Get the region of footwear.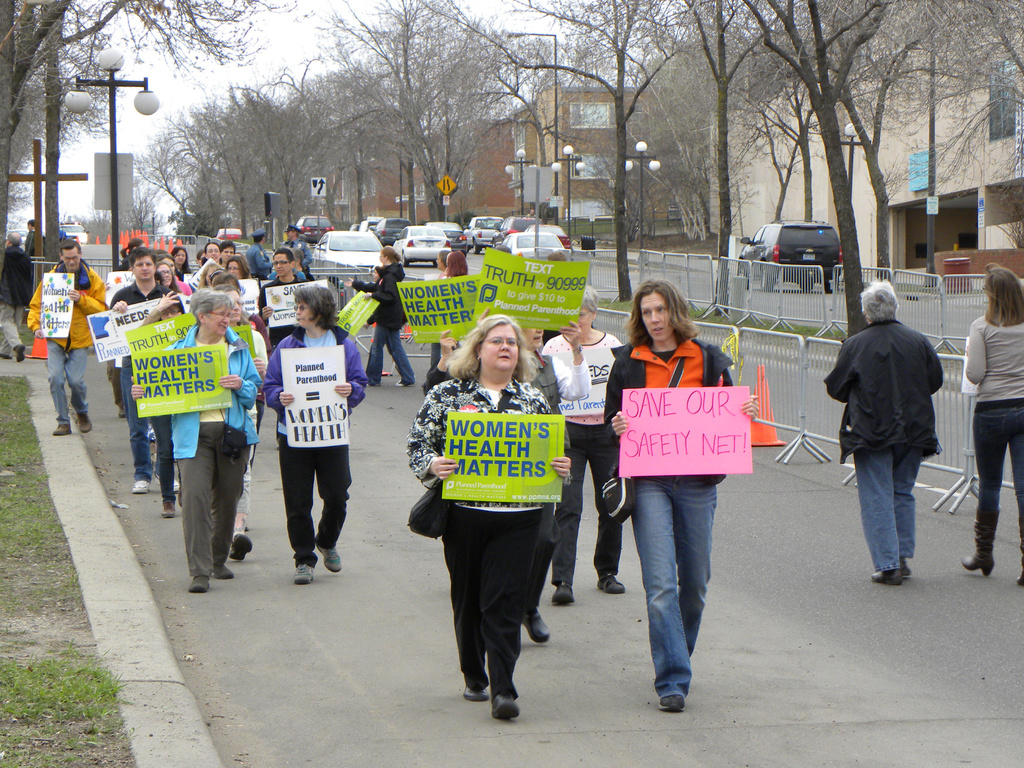
detection(154, 474, 178, 486).
